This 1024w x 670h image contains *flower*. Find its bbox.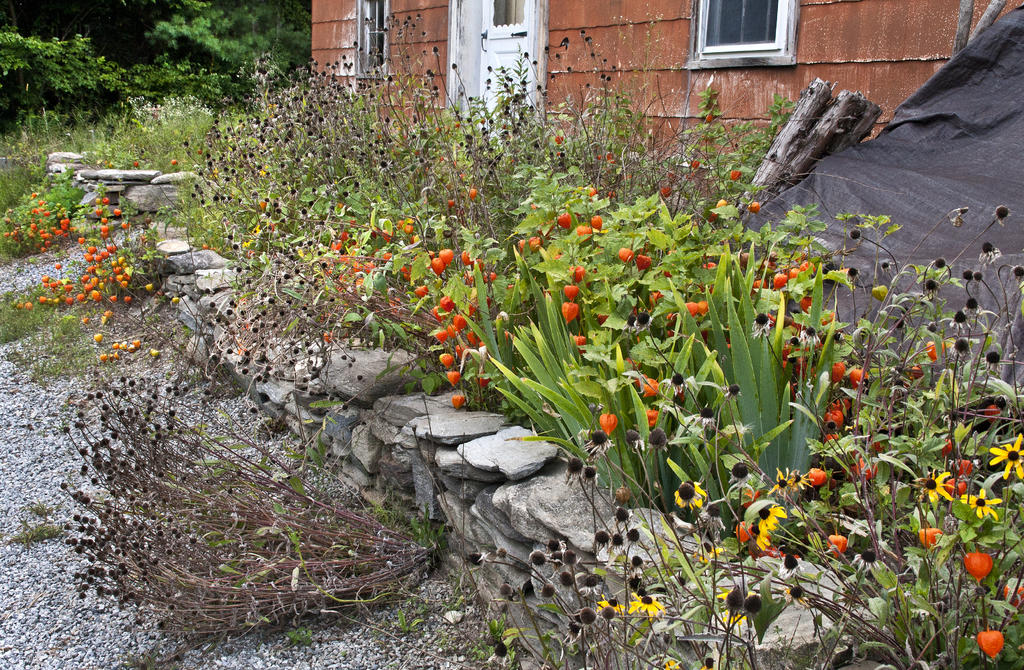
box=[476, 257, 485, 272].
